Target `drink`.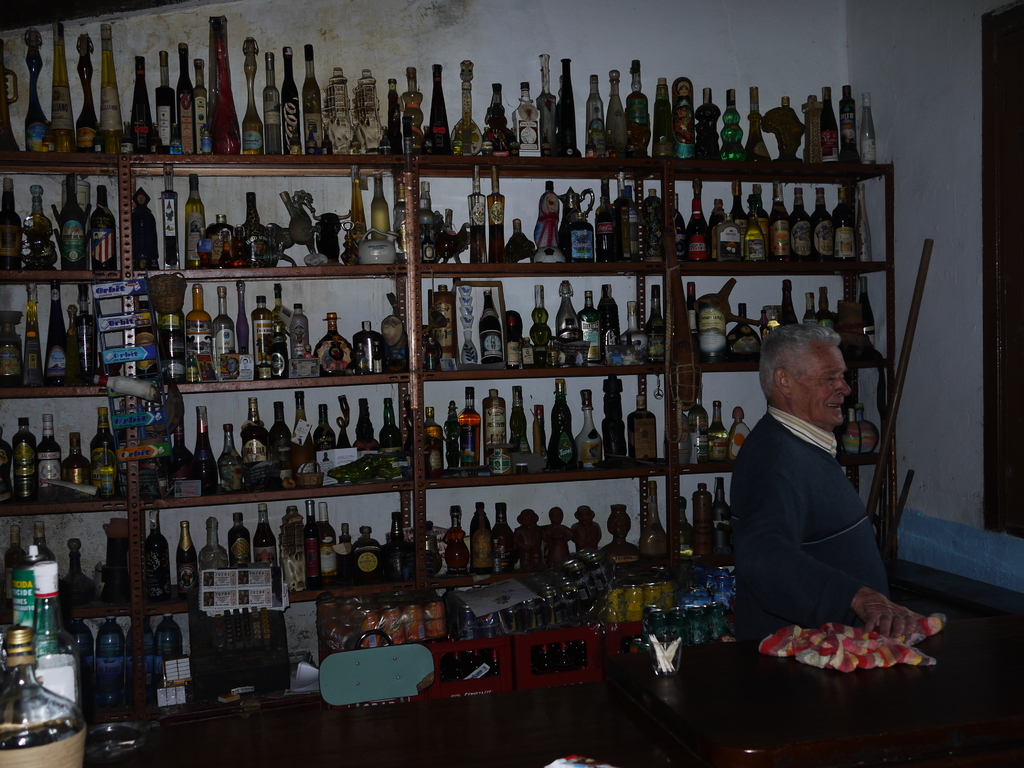
Target region: 642:185:663:255.
